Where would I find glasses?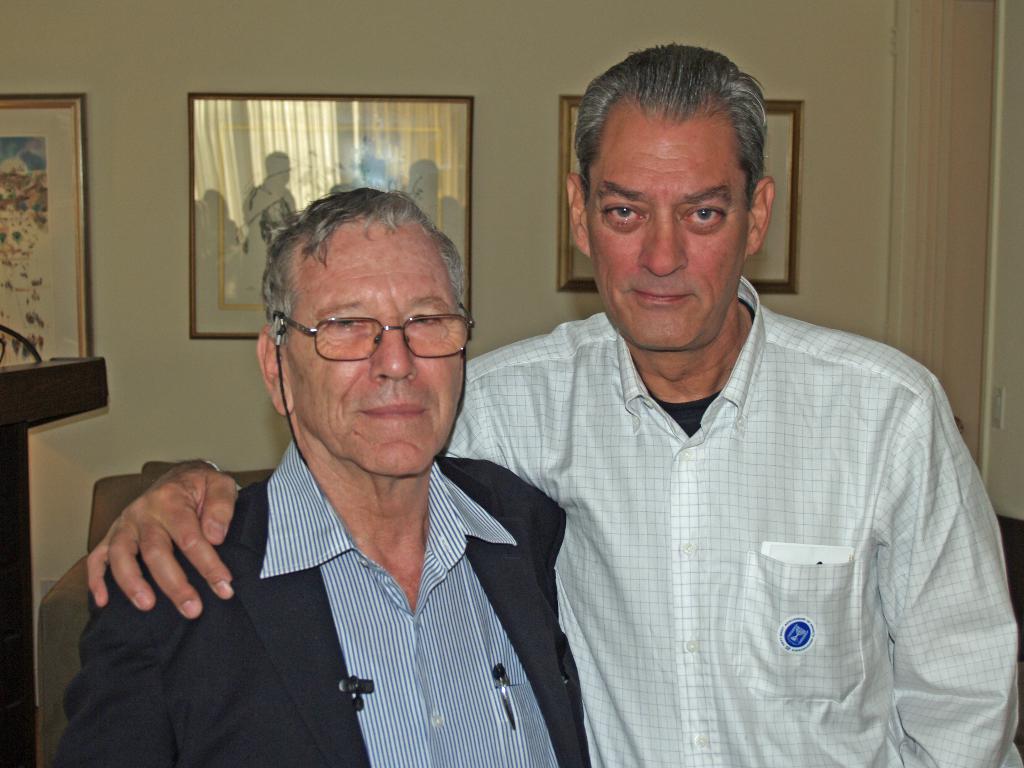
At rect(271, 300, 477, 467).
